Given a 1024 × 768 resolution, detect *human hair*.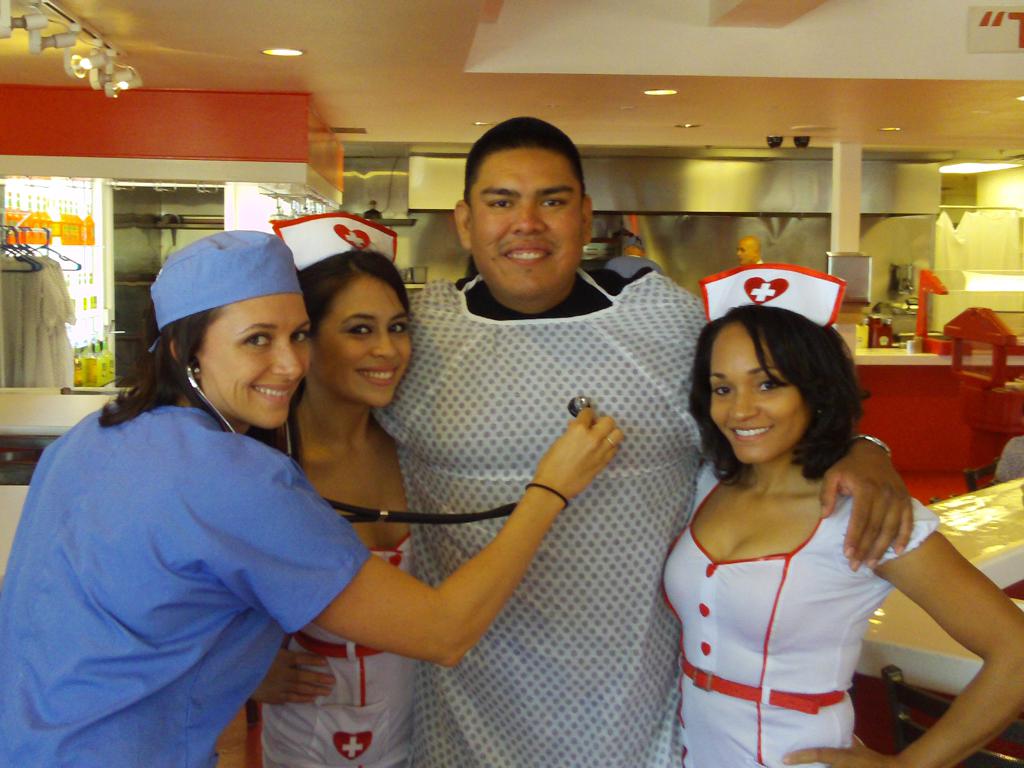
<box>96,301,289,449</box>.
